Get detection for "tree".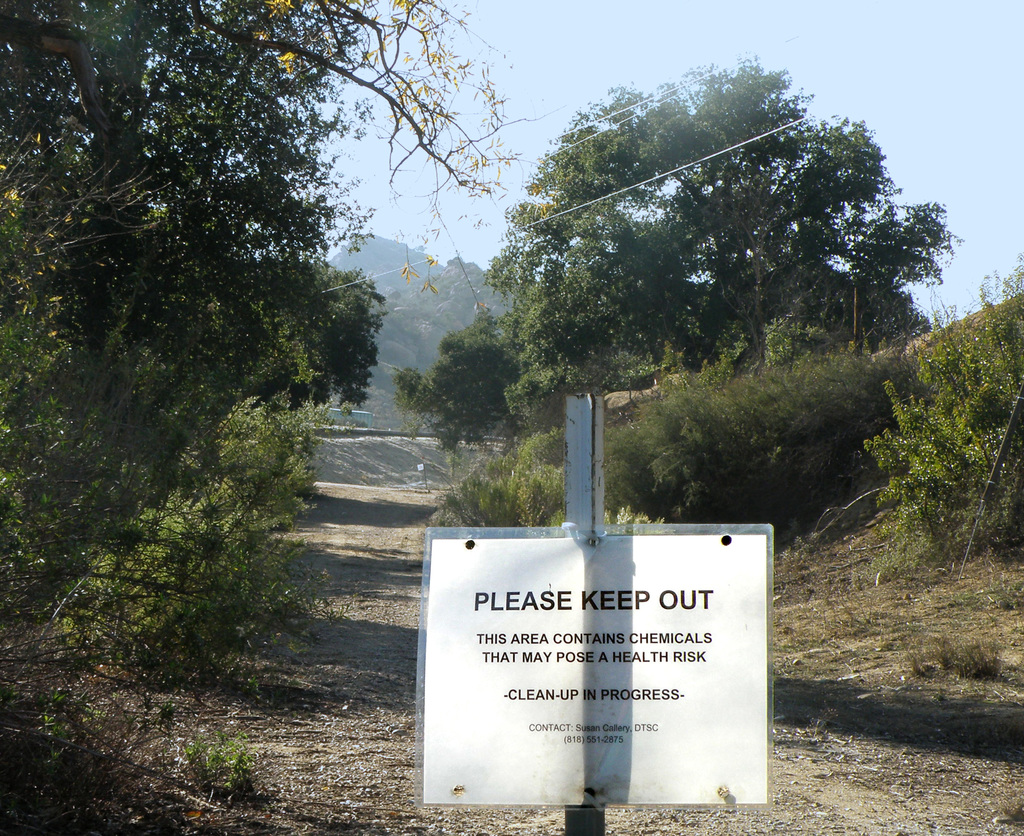
Detection: bbox=(455, 51, 903, 444).
